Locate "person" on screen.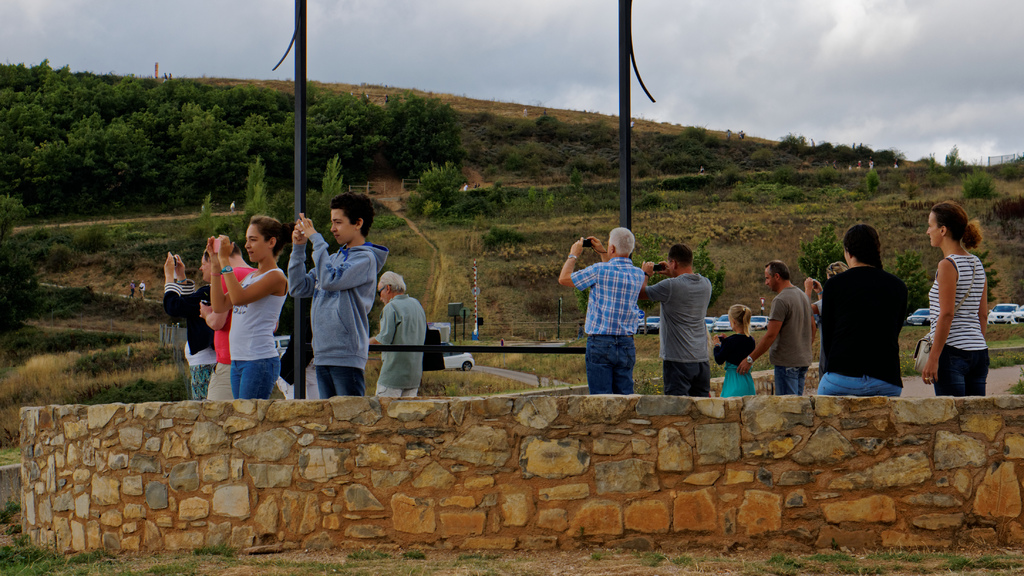
On screen at pyautogui.locateOnScreen(161, 251, 227, 404).
